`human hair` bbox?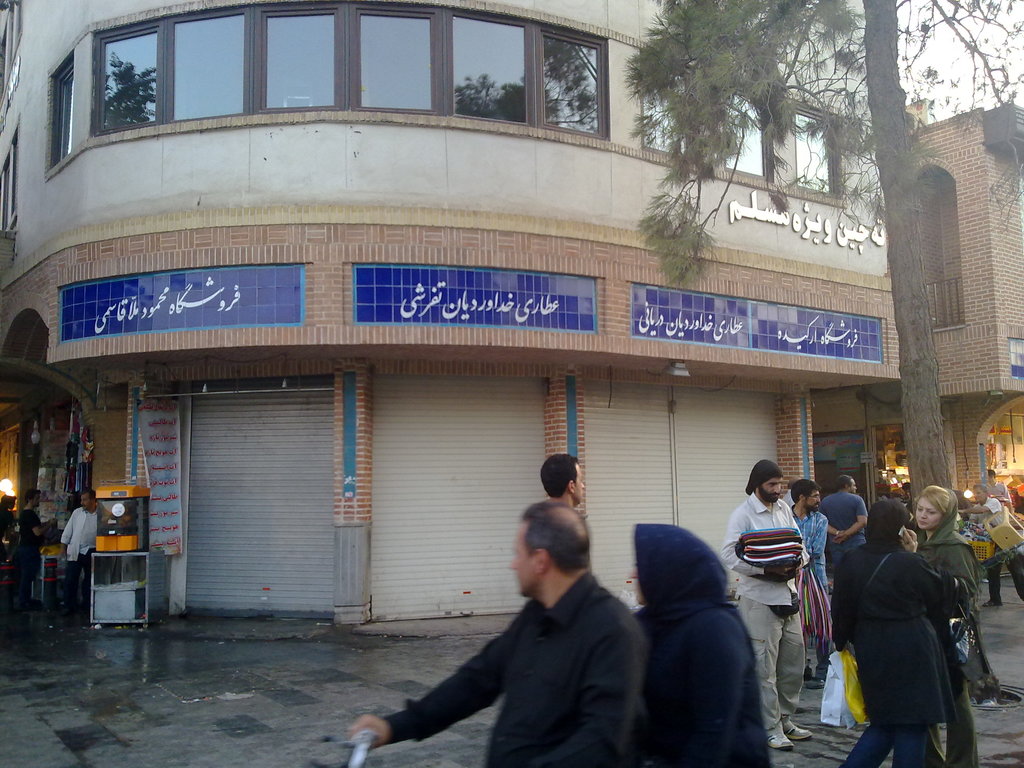
522/499/591/577
